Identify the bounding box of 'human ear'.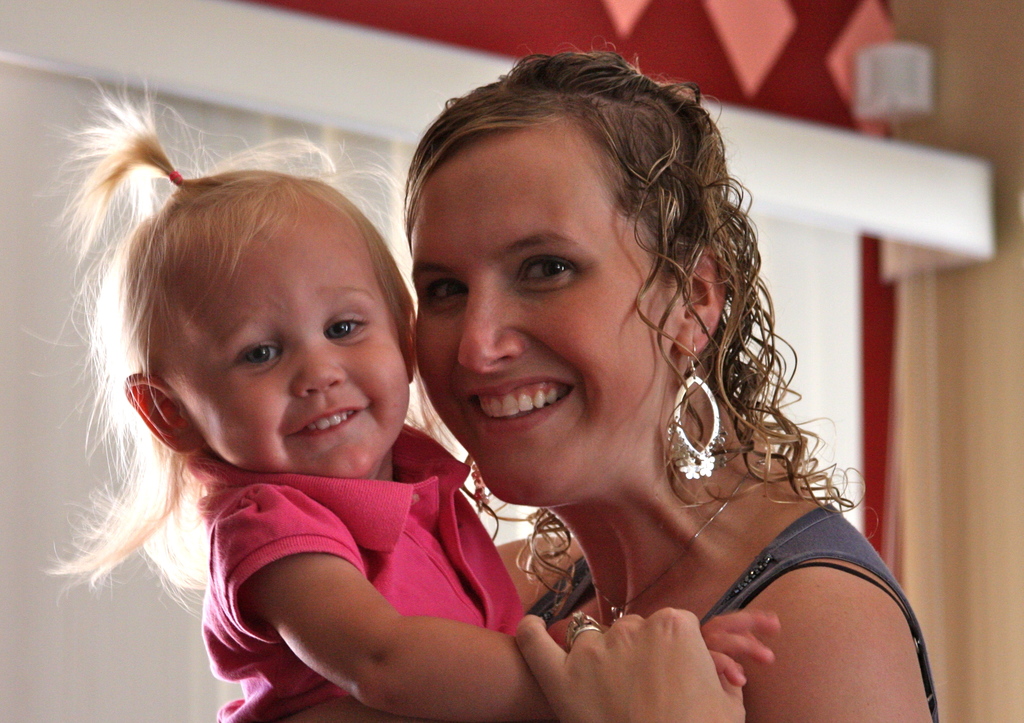
124:375:206:452.
